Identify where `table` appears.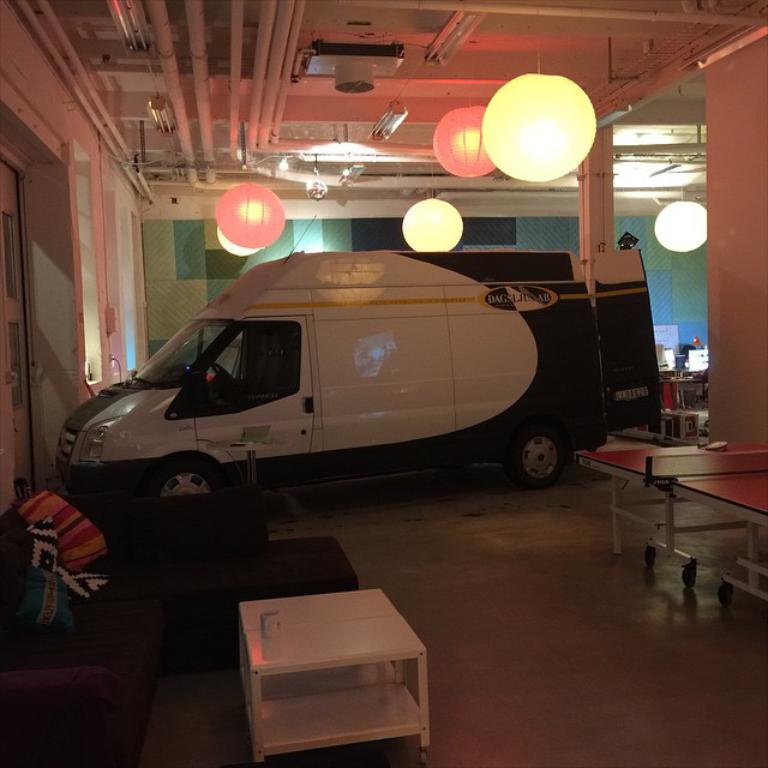
Appears at [242, 582, 432, 767].
